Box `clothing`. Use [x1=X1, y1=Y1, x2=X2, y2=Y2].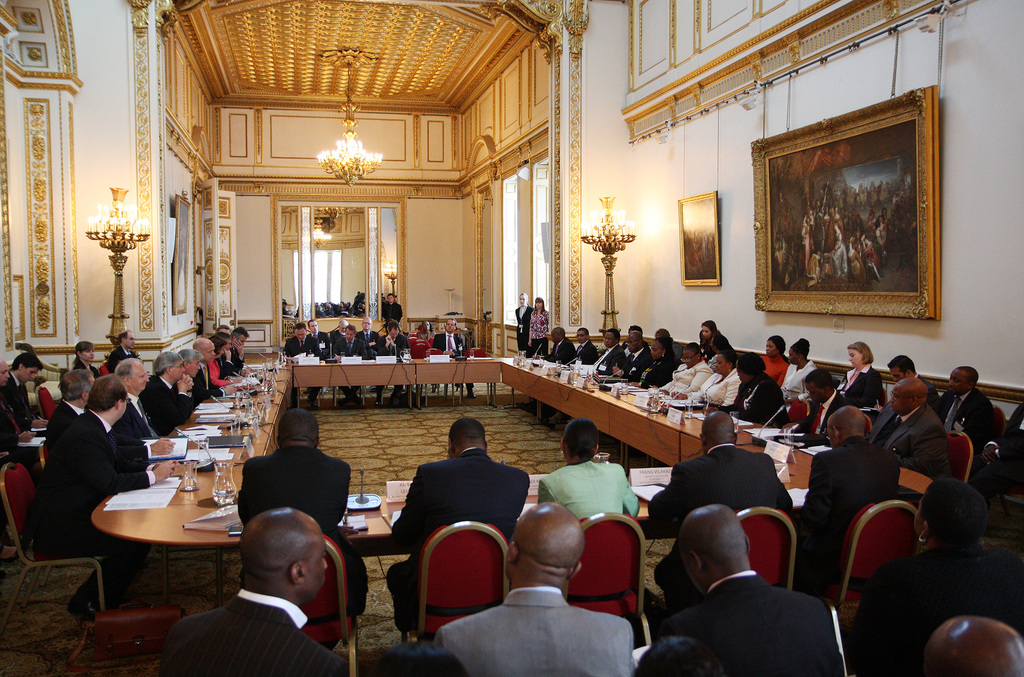
[x1=663, y1=363, x2=696, y2=399].
